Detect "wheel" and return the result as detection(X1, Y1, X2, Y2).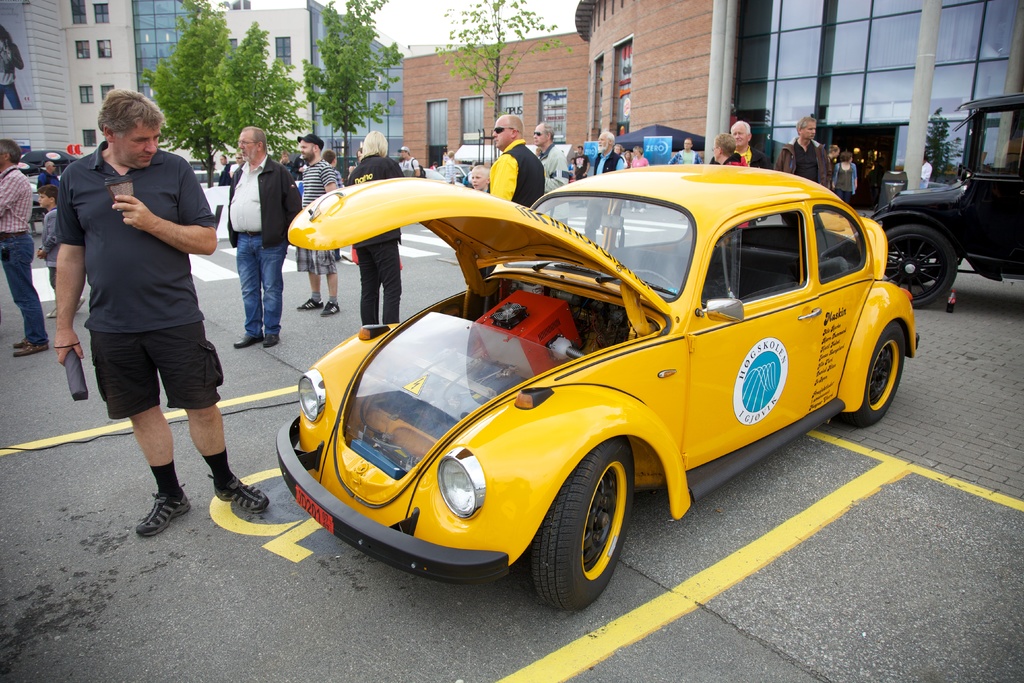
detection(881, 220, 960, 311).
